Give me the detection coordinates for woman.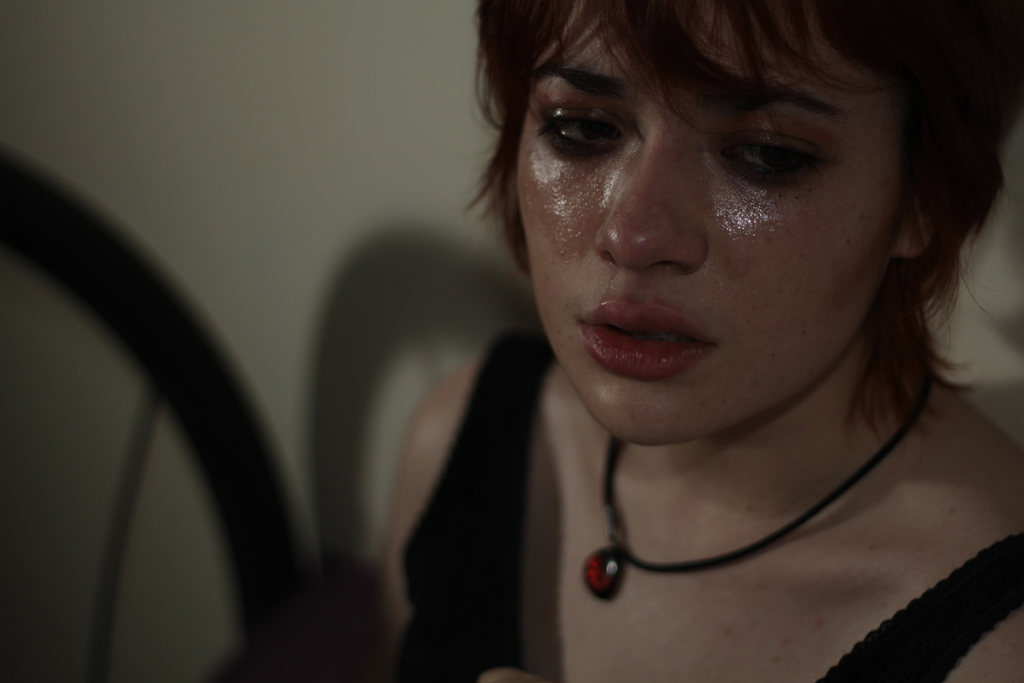
(left=388, top=0, right=1023, bottom=682).
